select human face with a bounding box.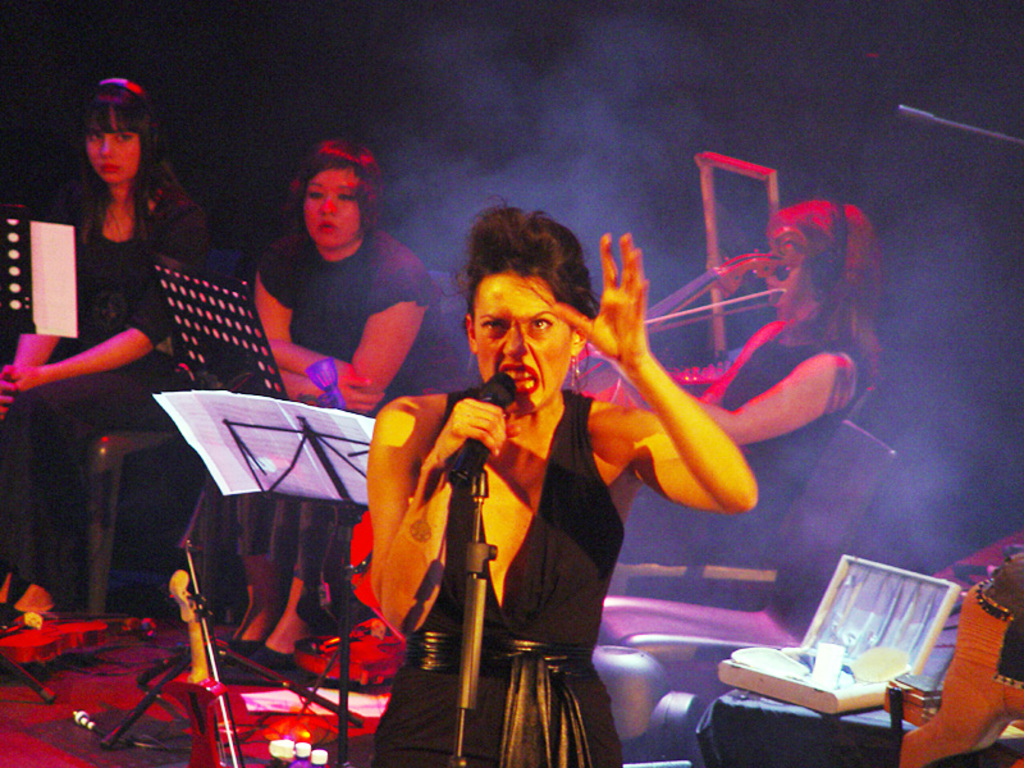
left=88, top=111, right=137, bottom=182.
